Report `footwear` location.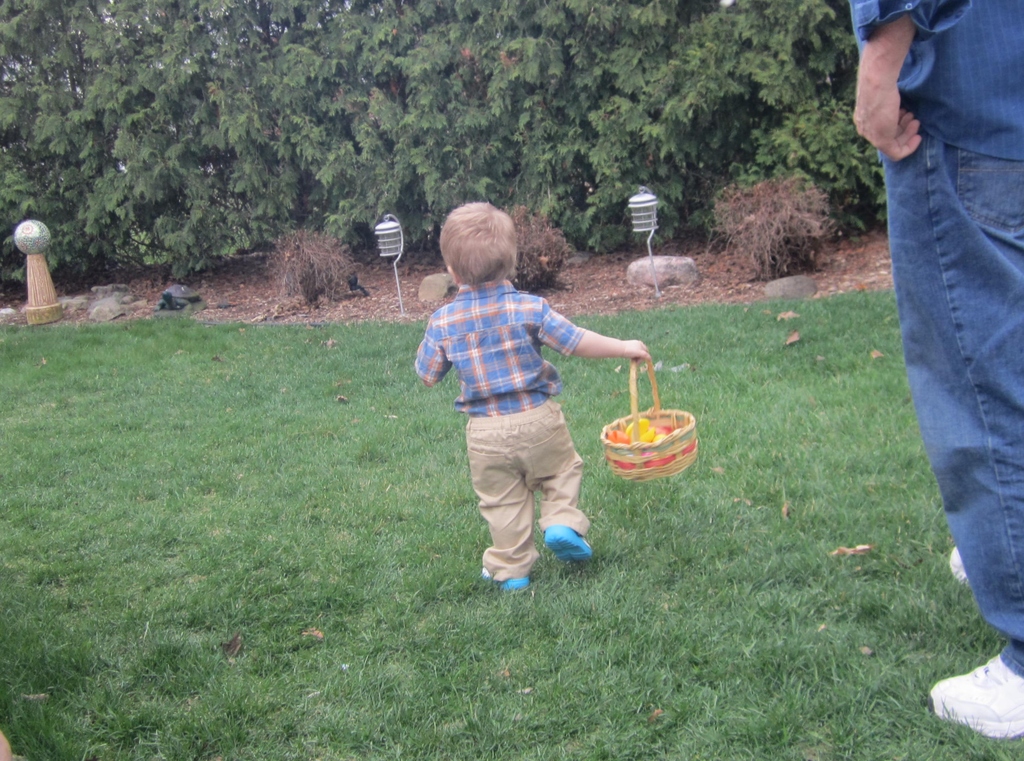
Report: [950, 543, 968, 582].
